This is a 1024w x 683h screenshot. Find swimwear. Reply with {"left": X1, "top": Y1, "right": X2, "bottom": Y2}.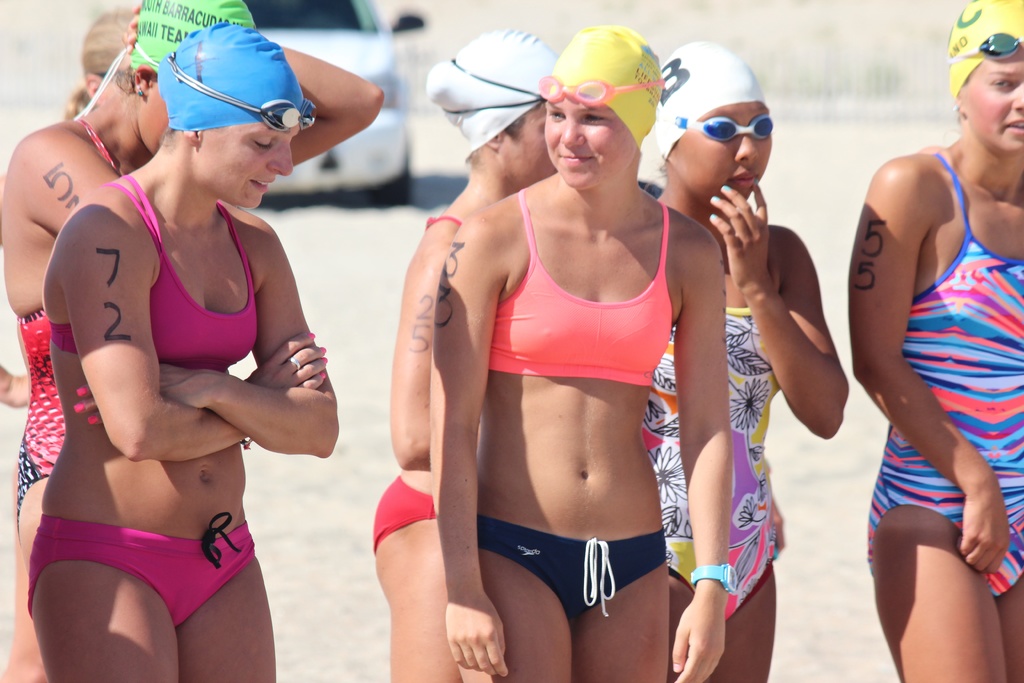
{"left": 860, "top": 150, "right": 1023, "bottom": 599}.
